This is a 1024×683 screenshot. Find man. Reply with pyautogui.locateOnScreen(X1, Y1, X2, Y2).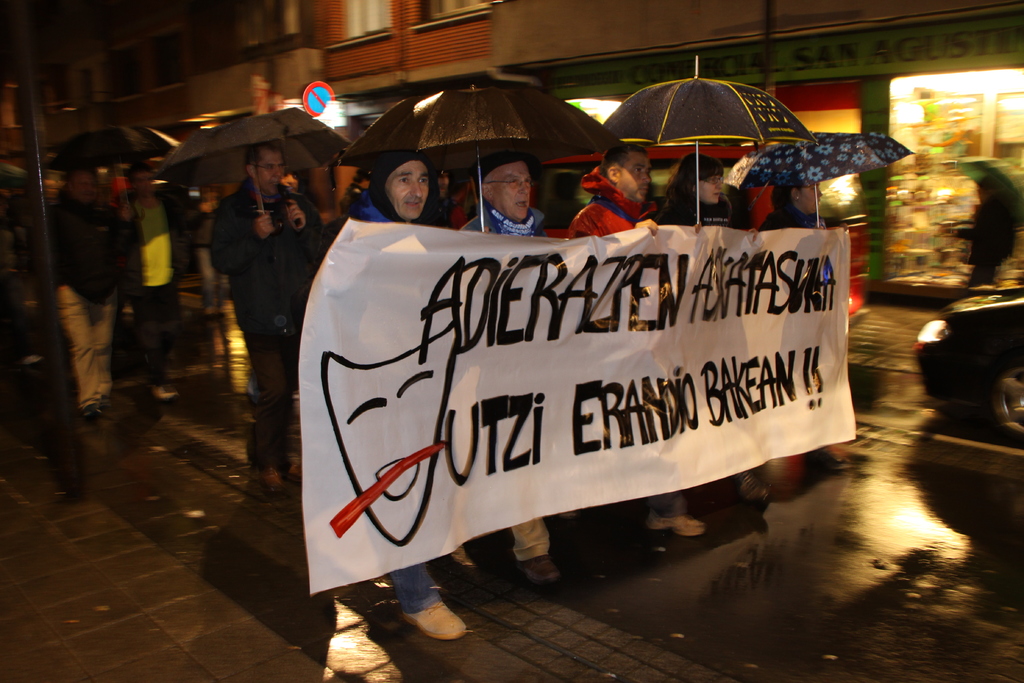
pyautogui.locateOnScreen(121, 160, 200, 410).
